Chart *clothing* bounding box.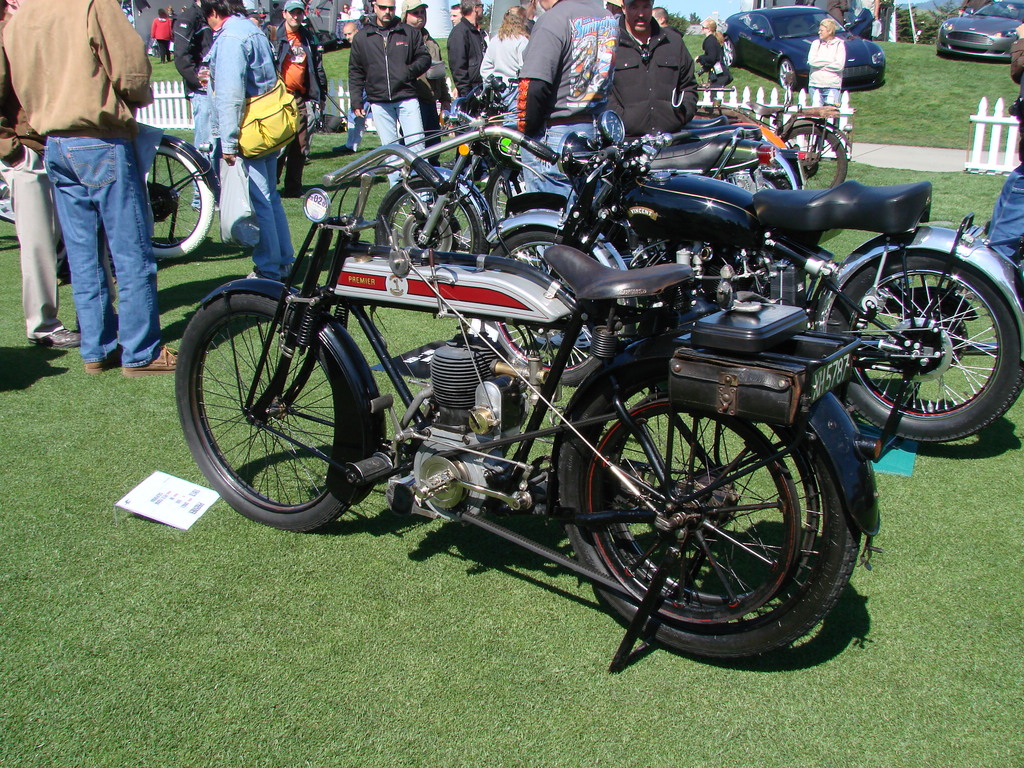
Charted: bbox=(599, 17, 703, 124).
